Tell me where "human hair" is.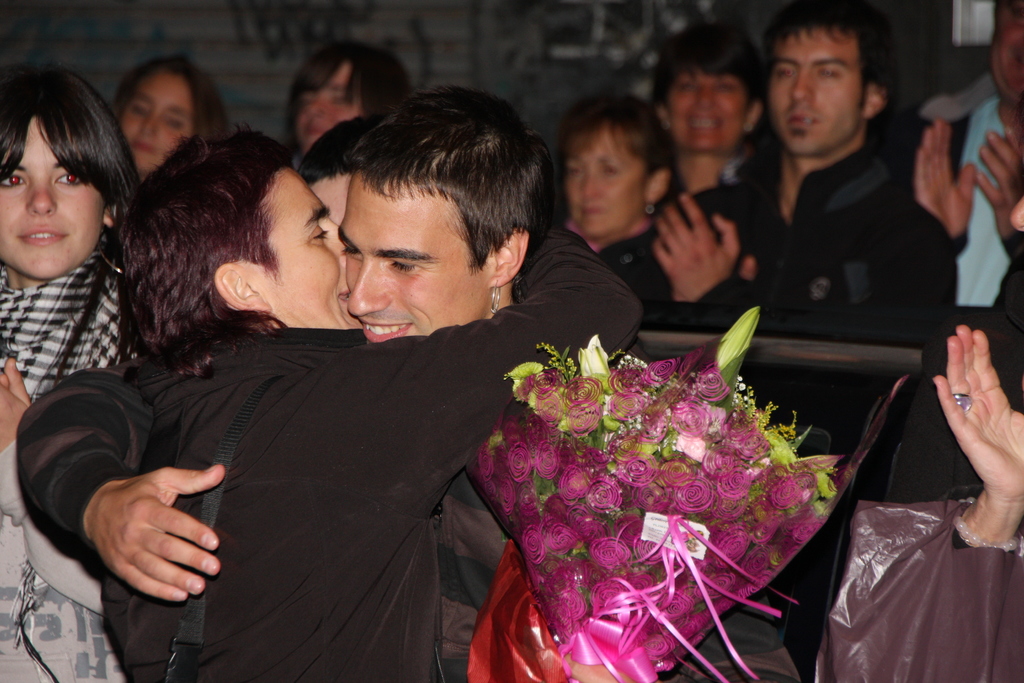
"human hair" is at bbox=(339, 81, 556, 302).
